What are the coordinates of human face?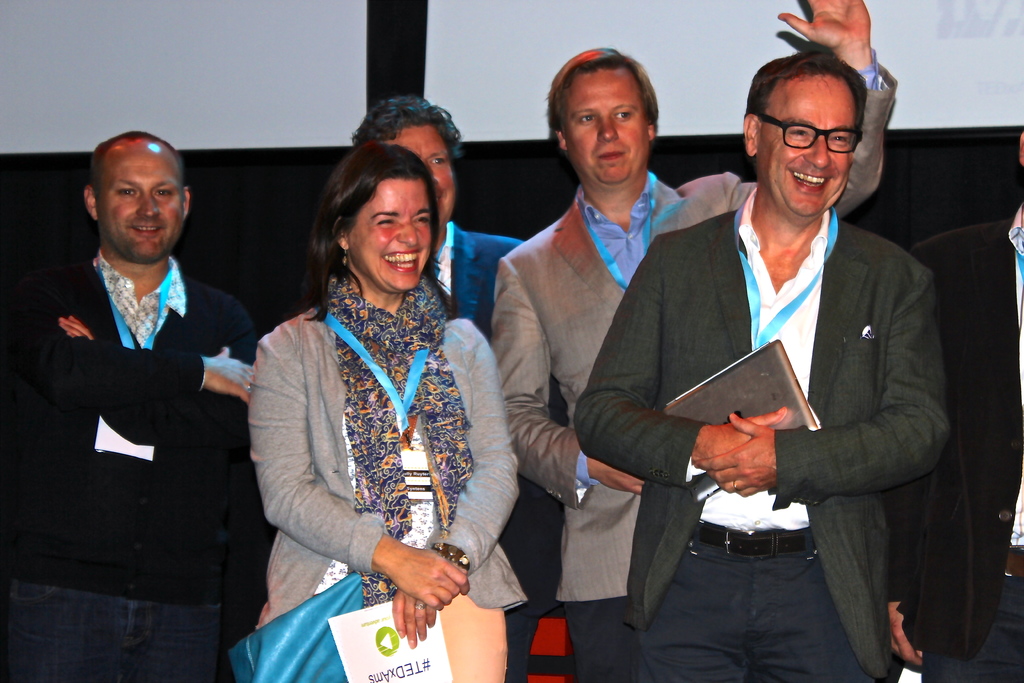
rect(388, 120, 454, 222).
